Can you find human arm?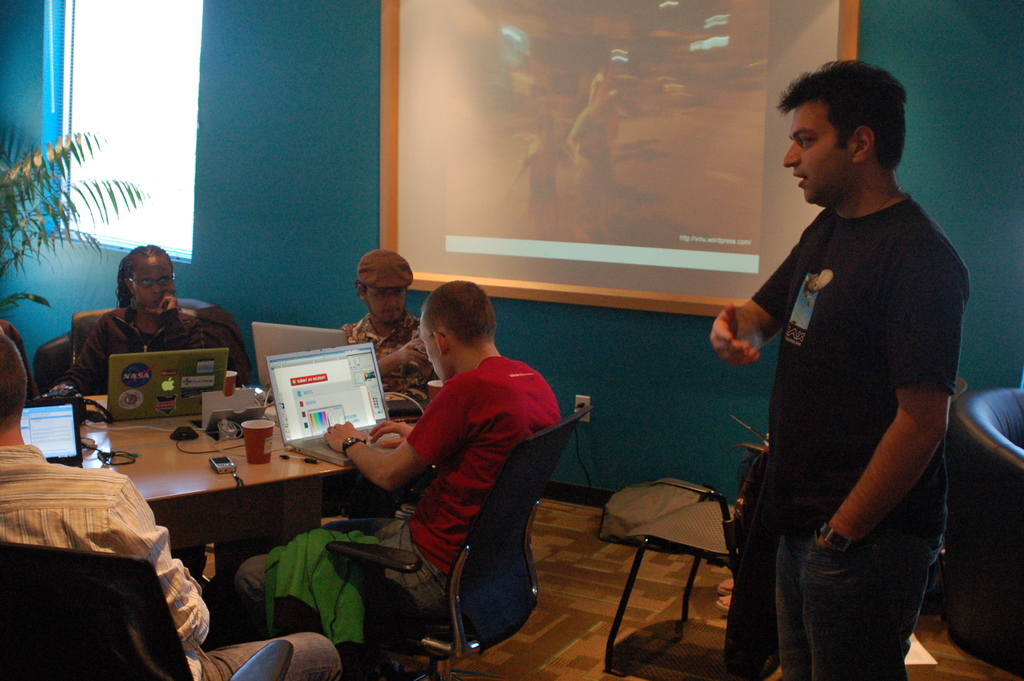
Yes, bounding box: (152,288,195,349).
